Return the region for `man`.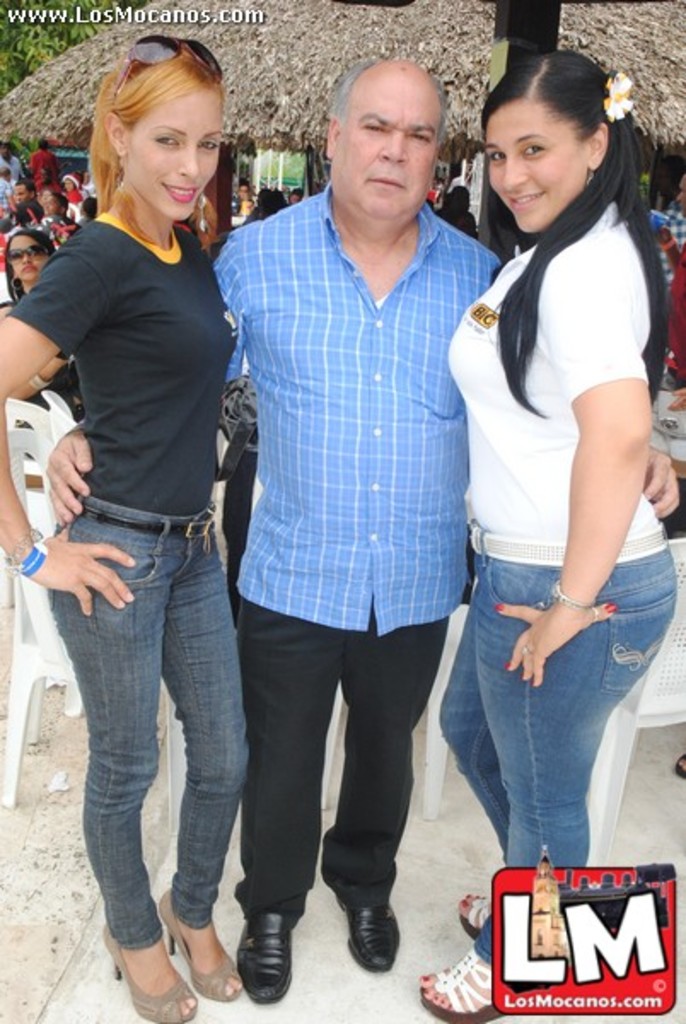
0/143/32/196.
